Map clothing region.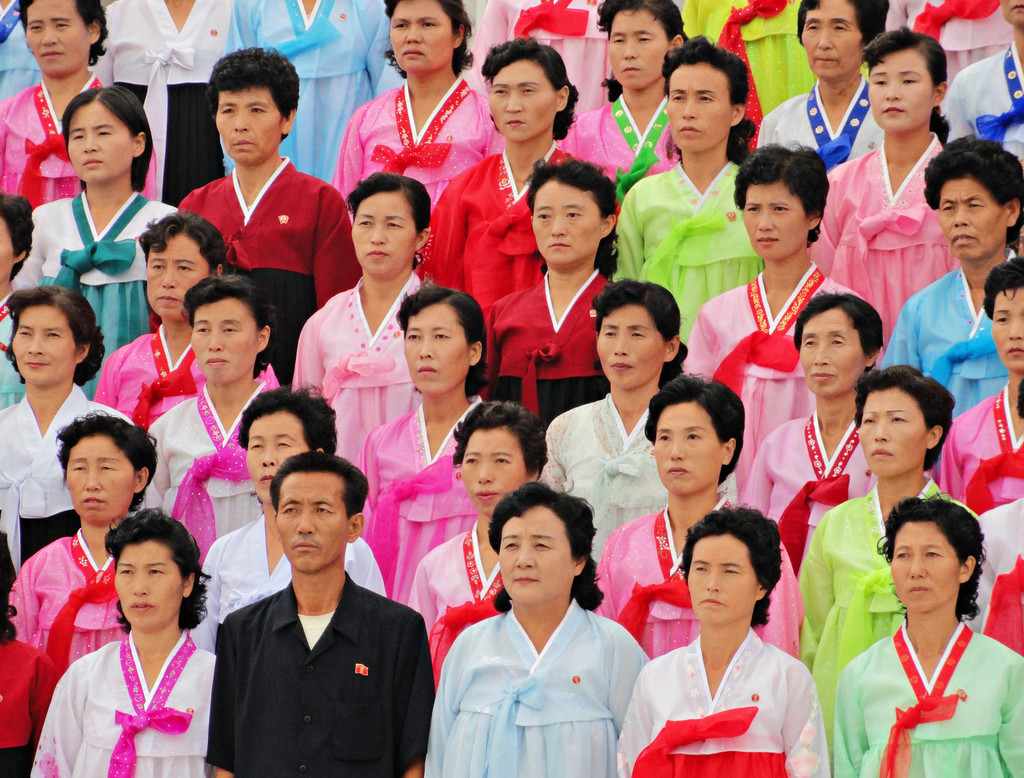
Mapped to l=822, t=142, r=953, b=339.
